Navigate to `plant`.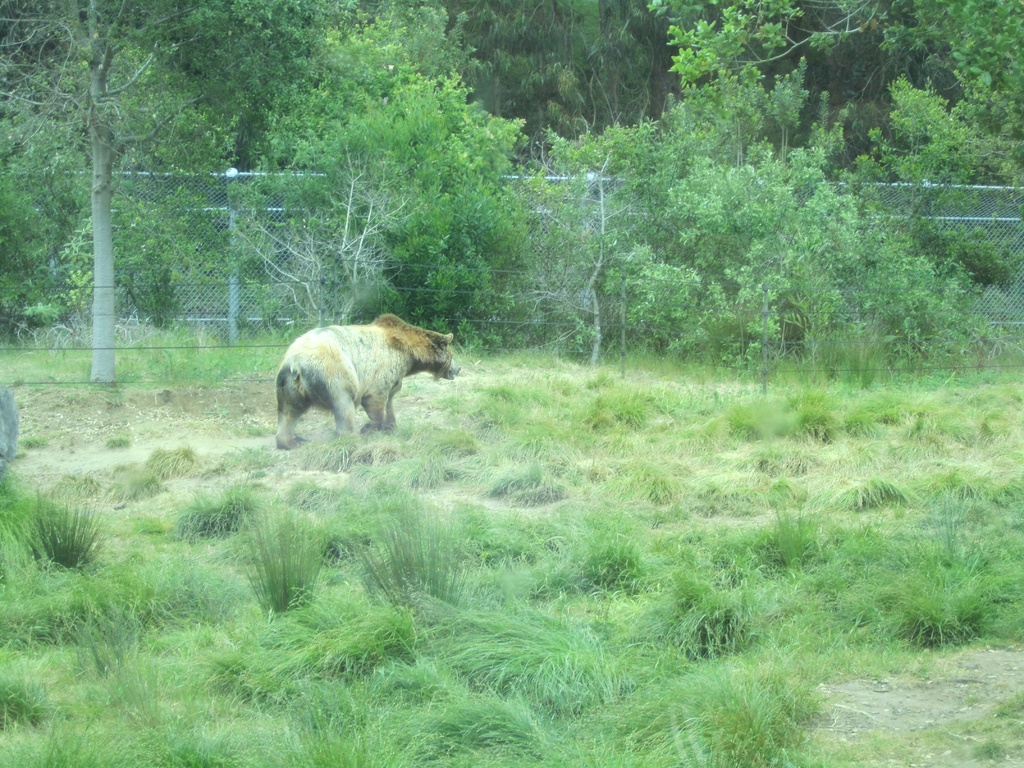
Navigation target: <region>0, 100, 174, 323</region>.
